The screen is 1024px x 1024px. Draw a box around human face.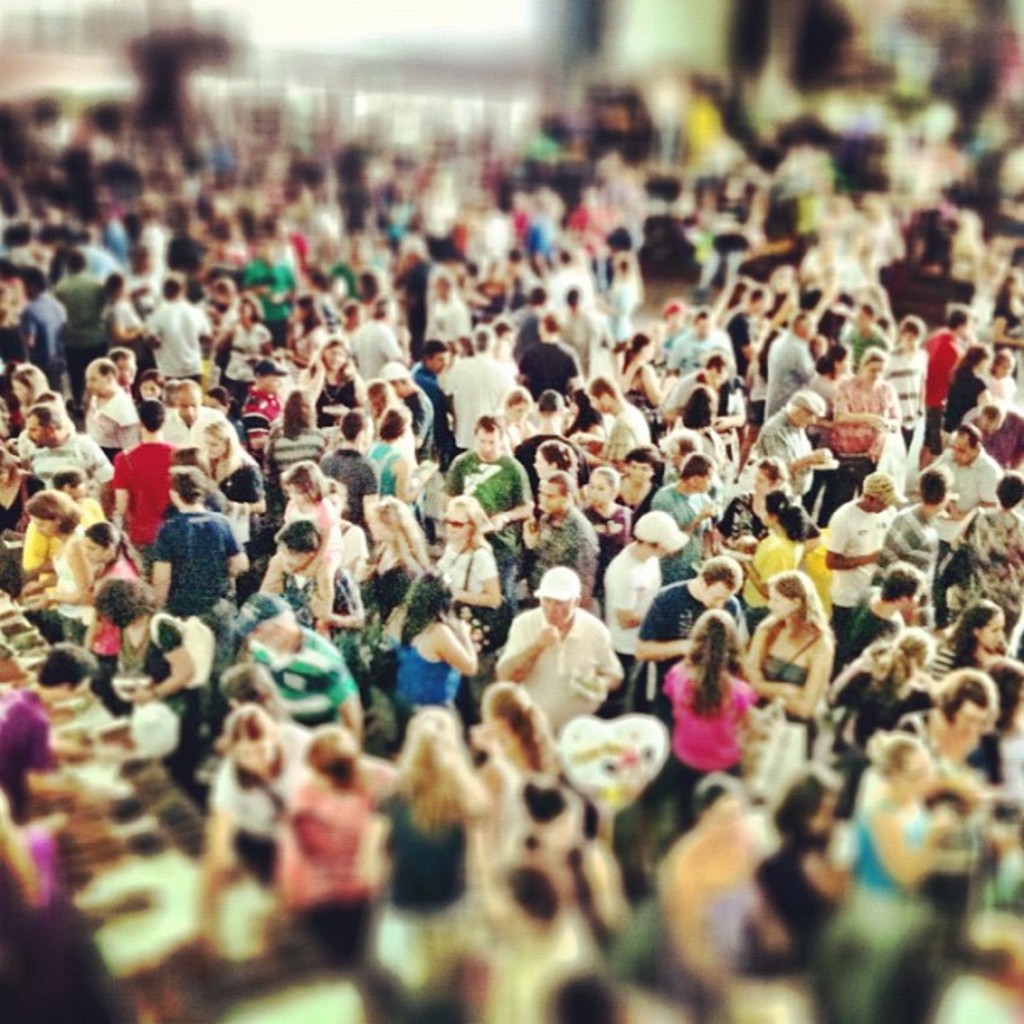
x1=624, y1=460, x2=651, y2=490.
